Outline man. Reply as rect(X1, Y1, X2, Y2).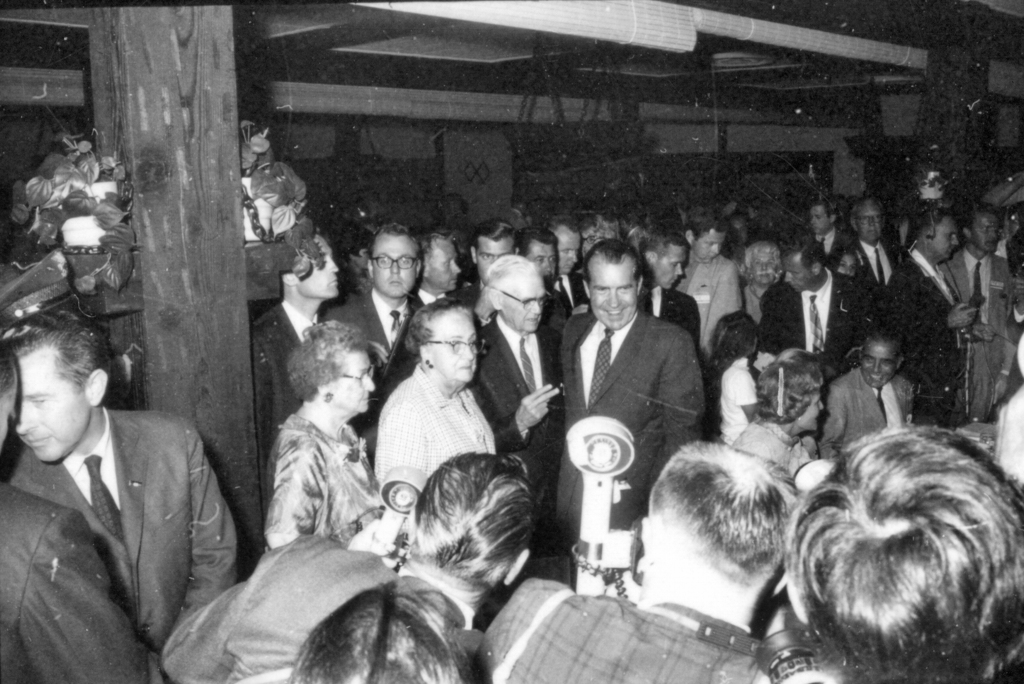
rect(412, 232, 461, 307).
